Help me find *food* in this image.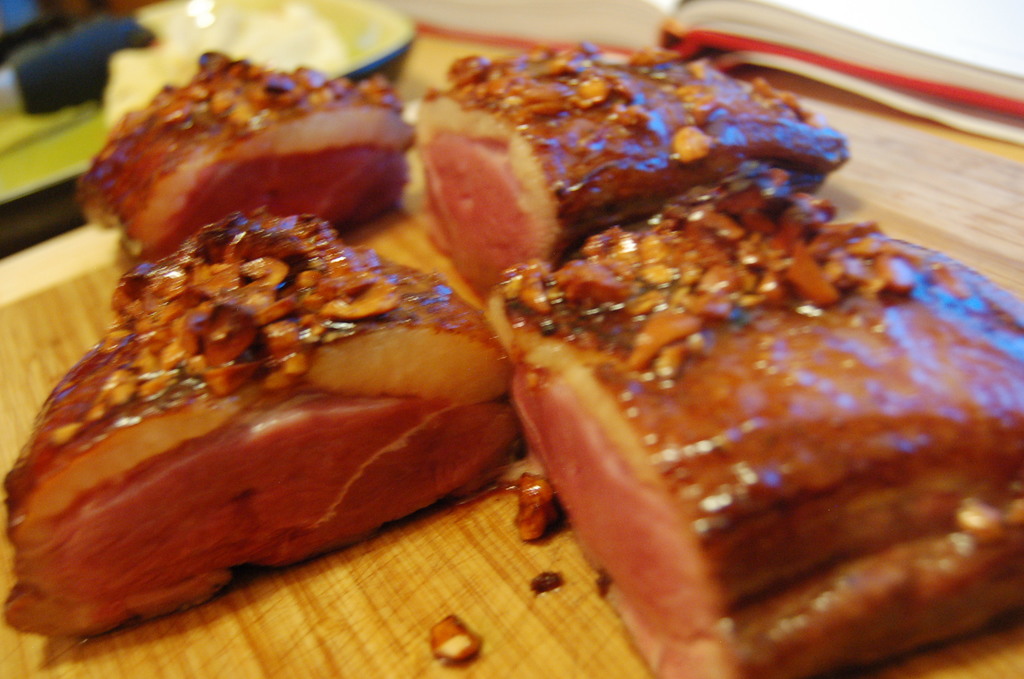
Found it: (331, 56, 1012, 667).
